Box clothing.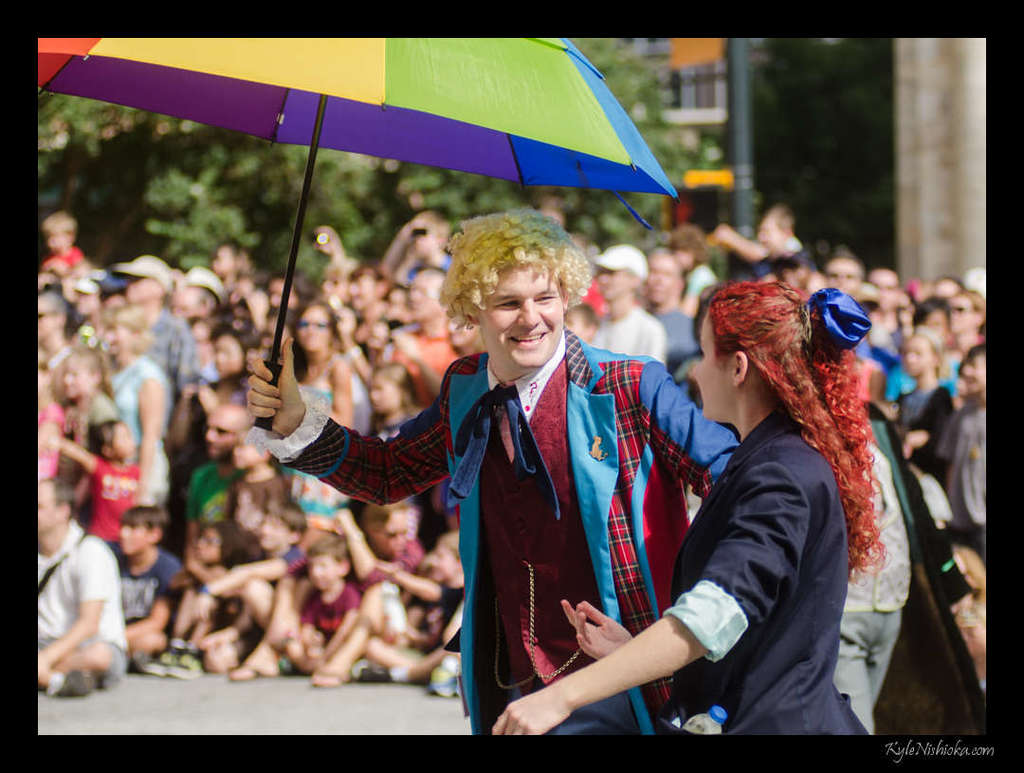
(left=243, top=315, right=734, bottom=736).
